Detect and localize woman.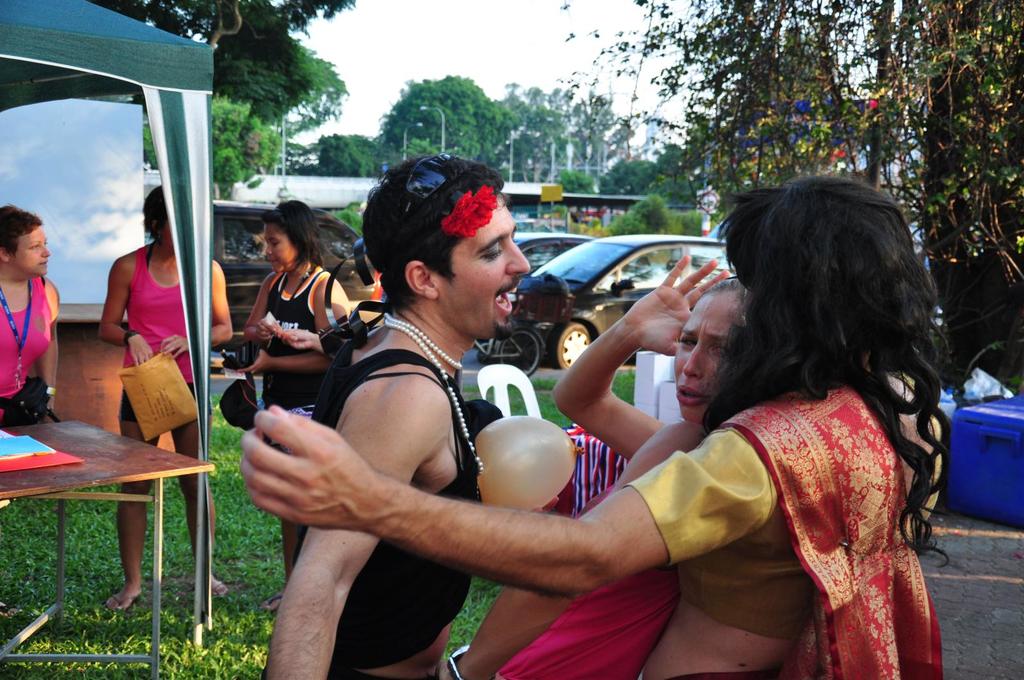
Localized at region(243, 199, 353, 613).
